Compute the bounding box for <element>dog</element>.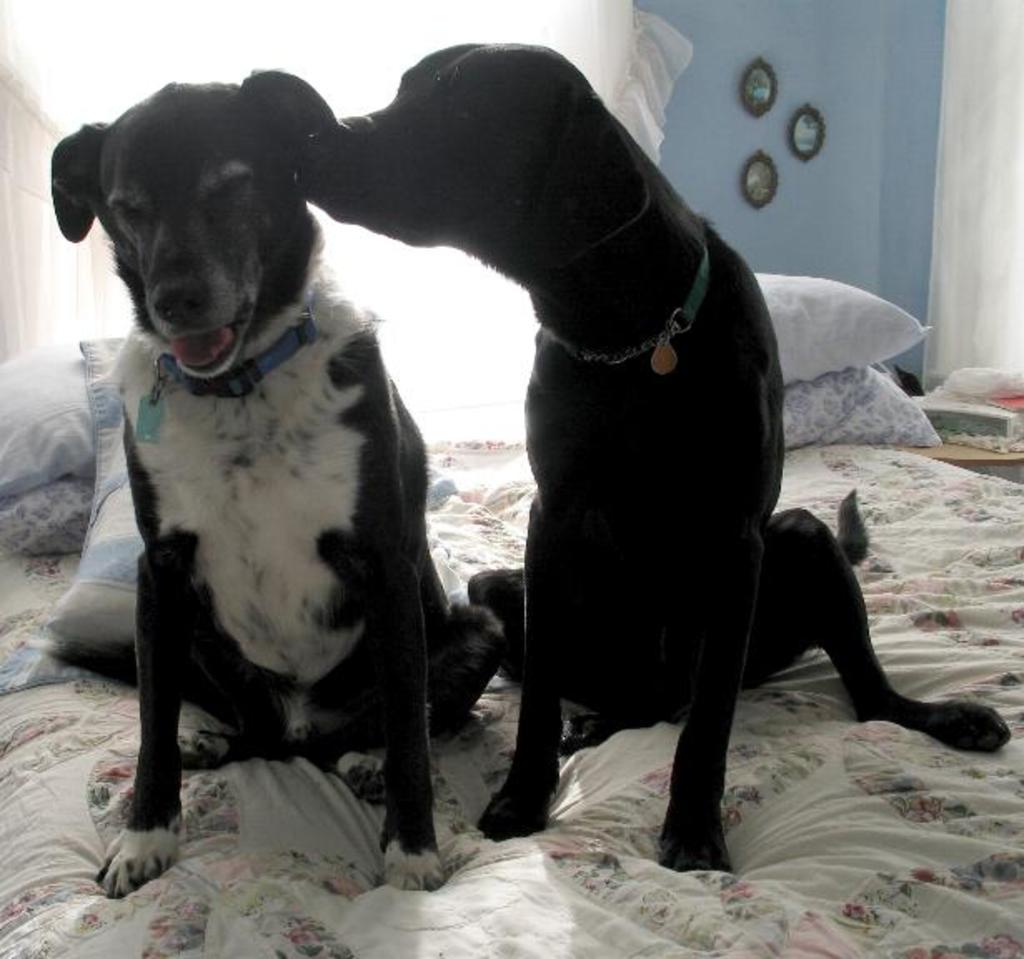
(x1=47, y1=63, x2=505, y2=889).
